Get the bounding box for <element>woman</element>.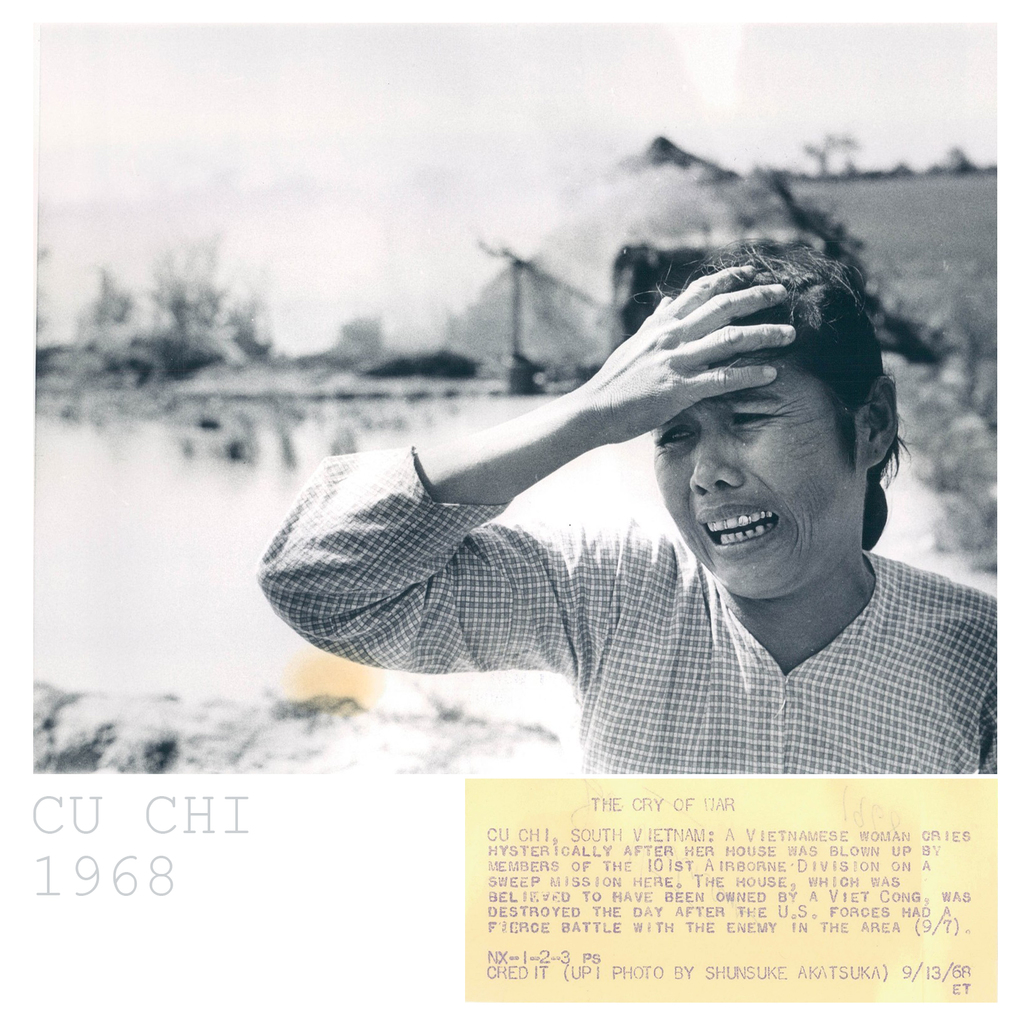
box=[293, 191, 979, 766].
